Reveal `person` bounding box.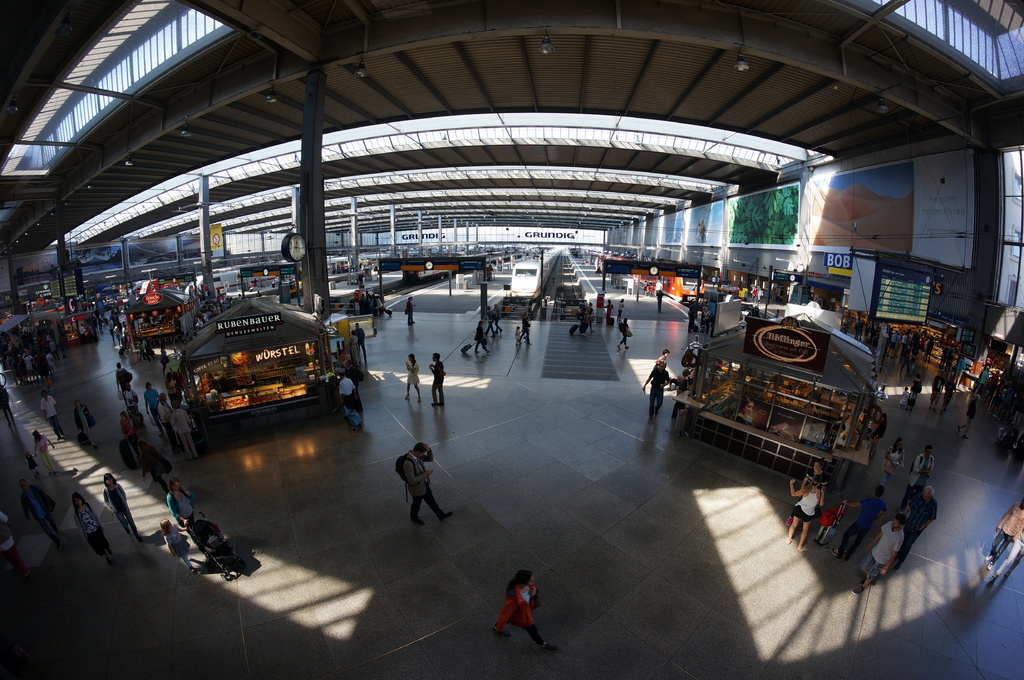
Revealed: box(943, 374, 957, 406).
